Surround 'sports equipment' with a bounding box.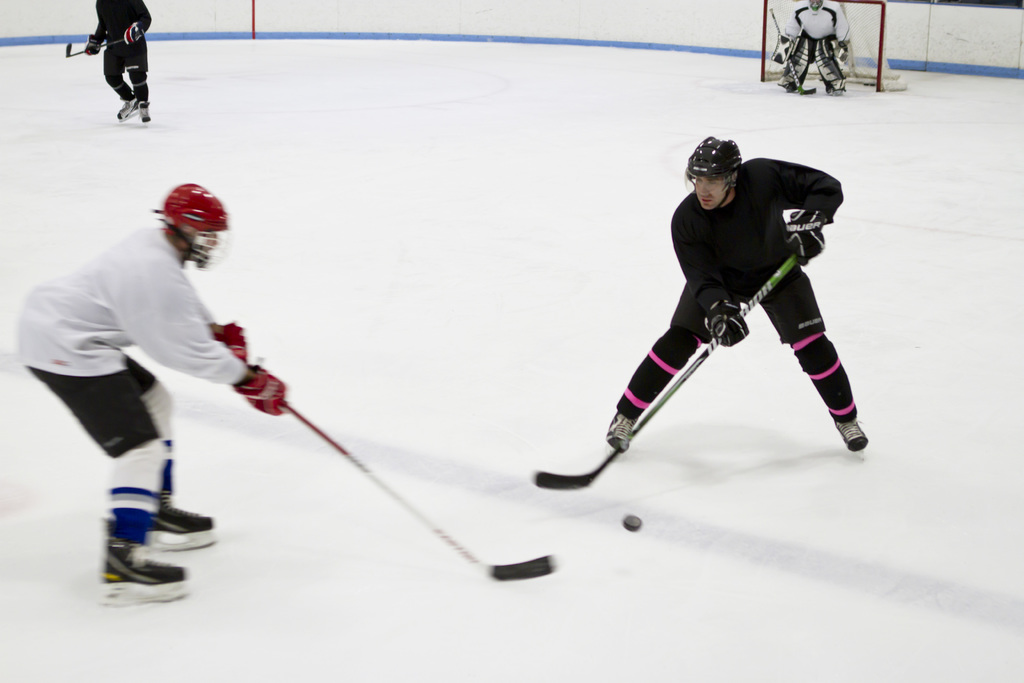
765, 4, 822, 95.
